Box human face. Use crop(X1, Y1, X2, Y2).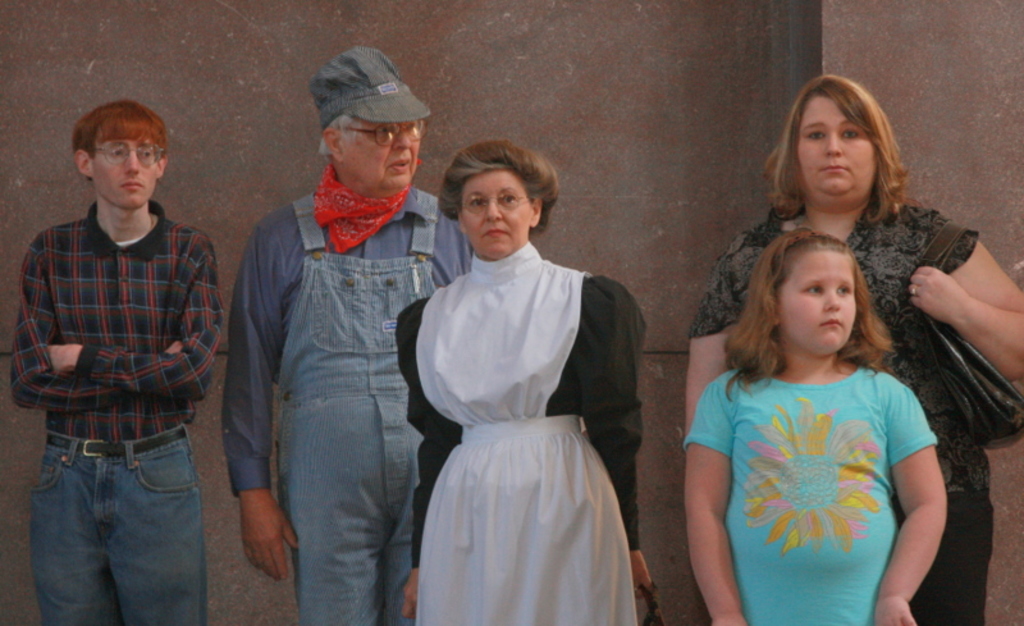
crop(96, 134, 160, 207).
